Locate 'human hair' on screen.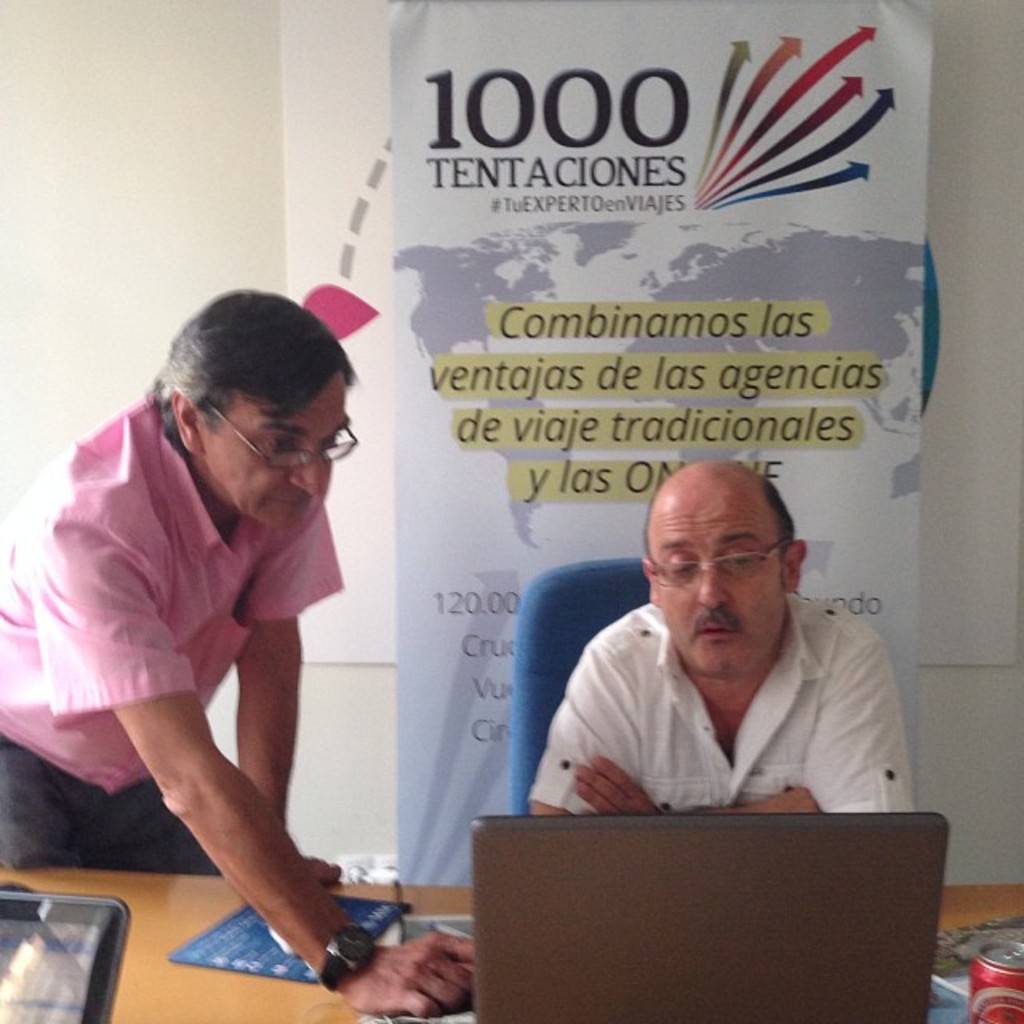
On screen at <bbox>640, 478, 795, 597</bbox>.
